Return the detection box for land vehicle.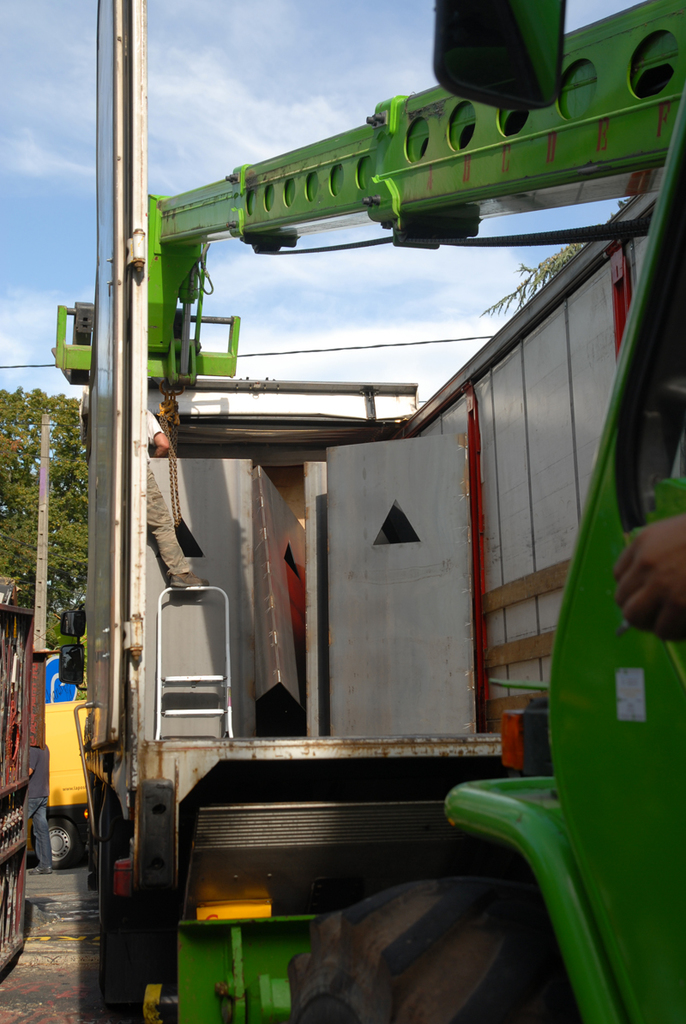
[51,0,685,1023].
